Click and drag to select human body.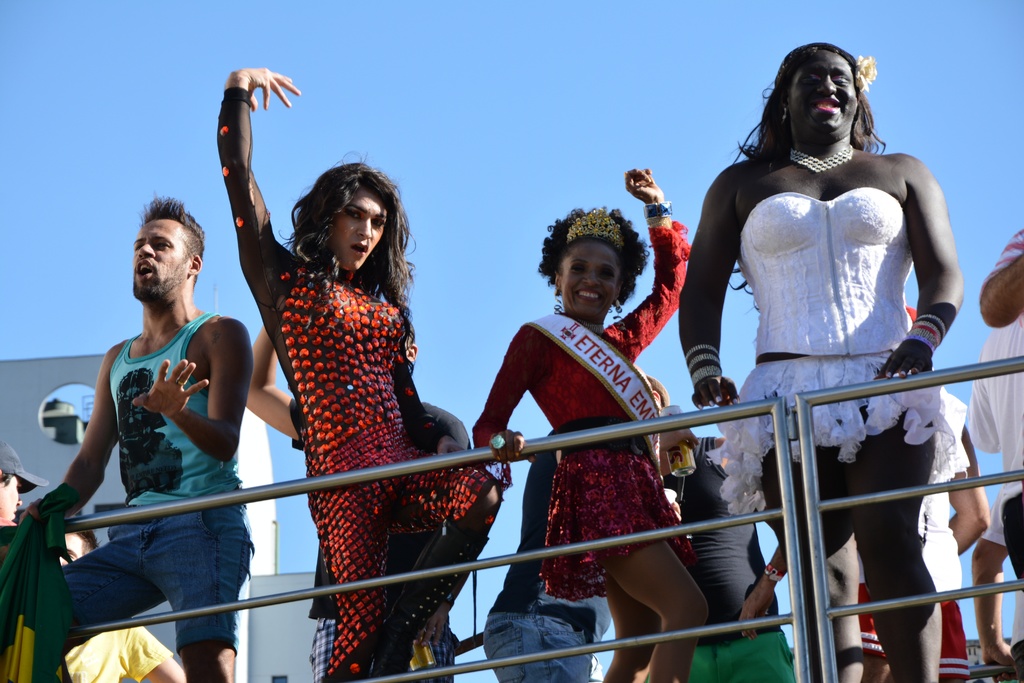
Selection: locate(668, 434, 792, 682).
